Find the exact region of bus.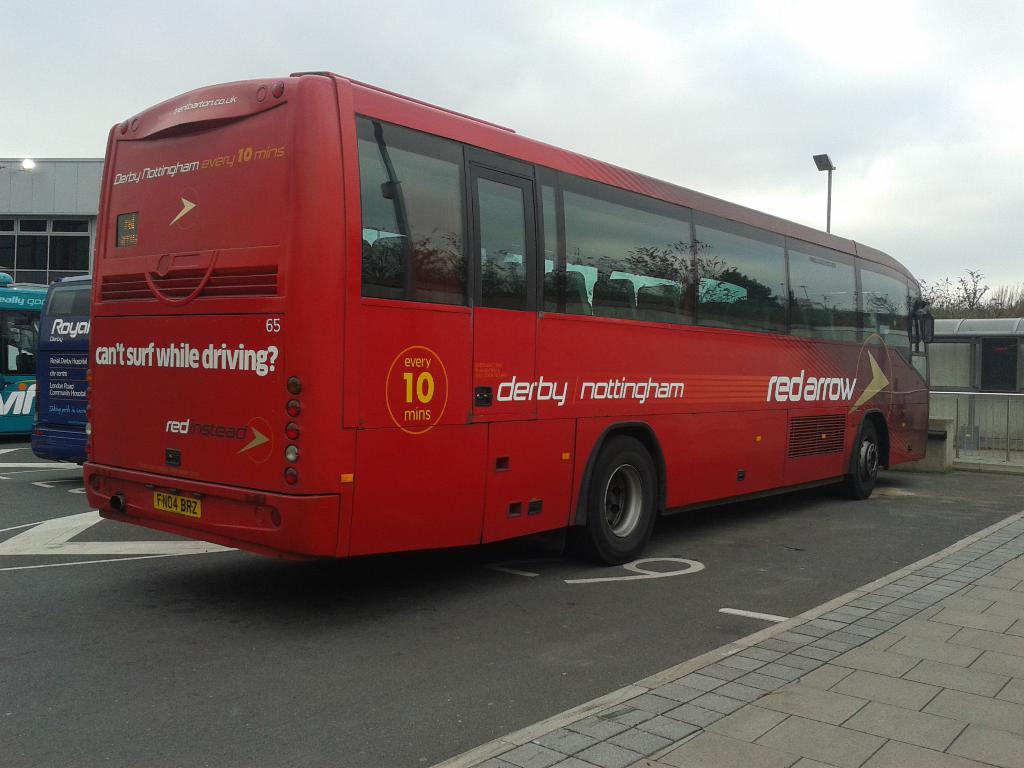
Exact region: left=29, top=273, right=90, bottom=461.
